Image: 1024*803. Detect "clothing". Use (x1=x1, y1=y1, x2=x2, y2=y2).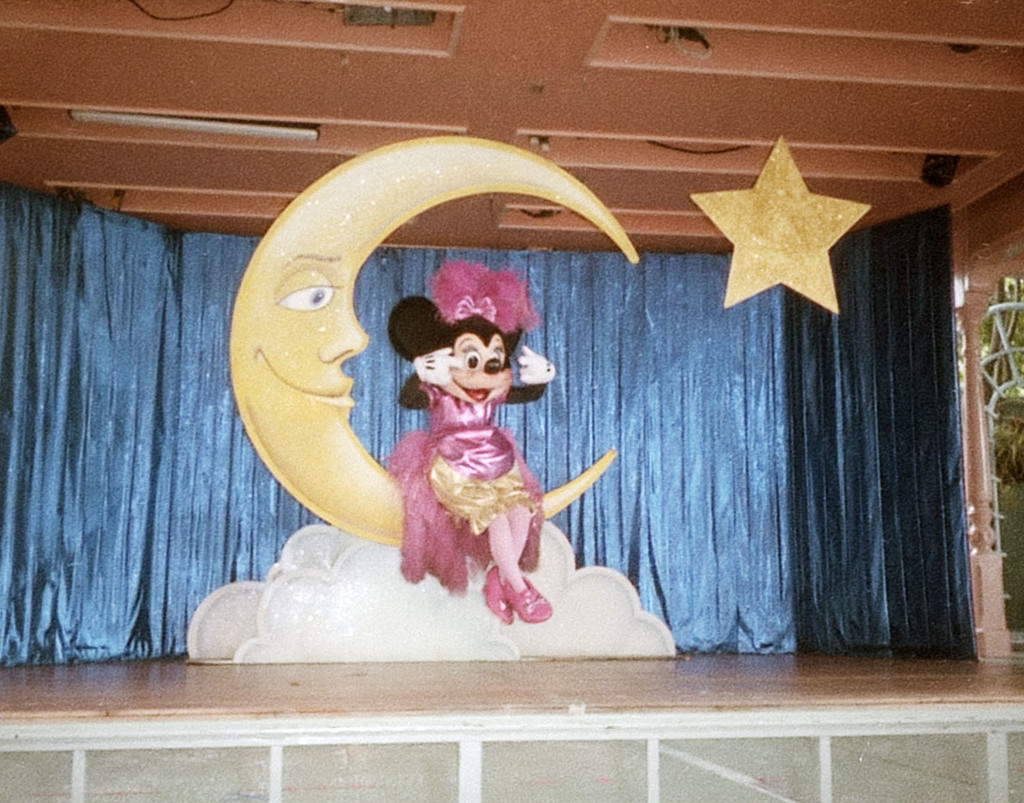
(x1=304, y1=290, x2=633, y2=617).
